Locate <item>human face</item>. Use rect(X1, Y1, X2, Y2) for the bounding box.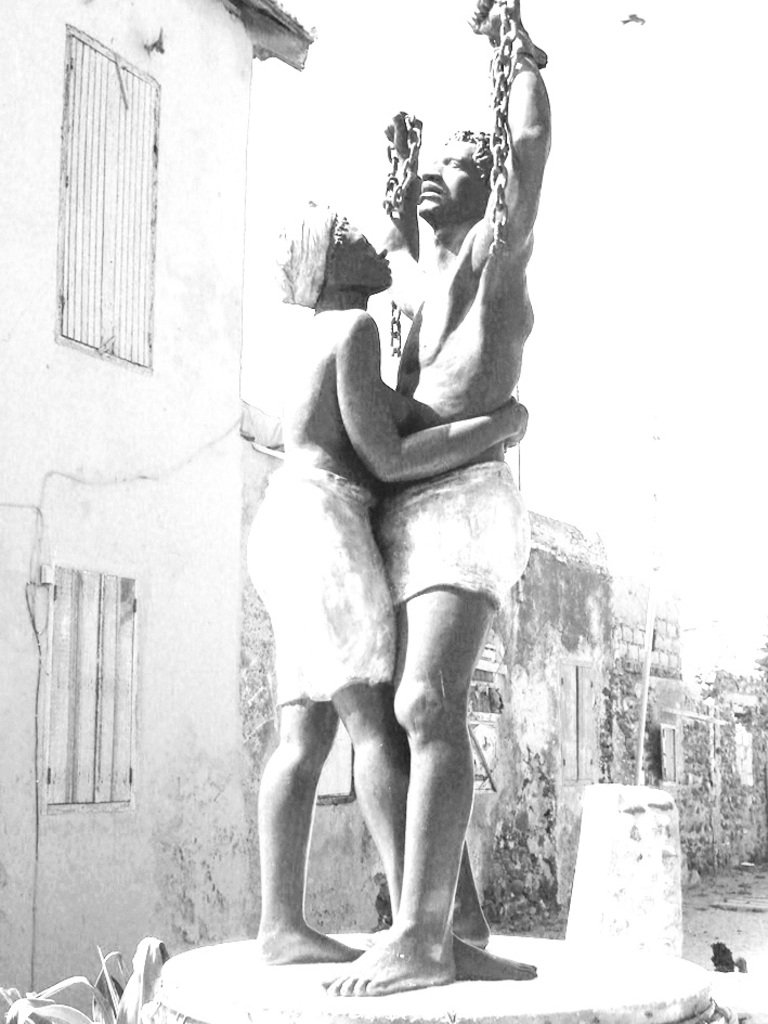
rect(336, 225, 394, 291).
